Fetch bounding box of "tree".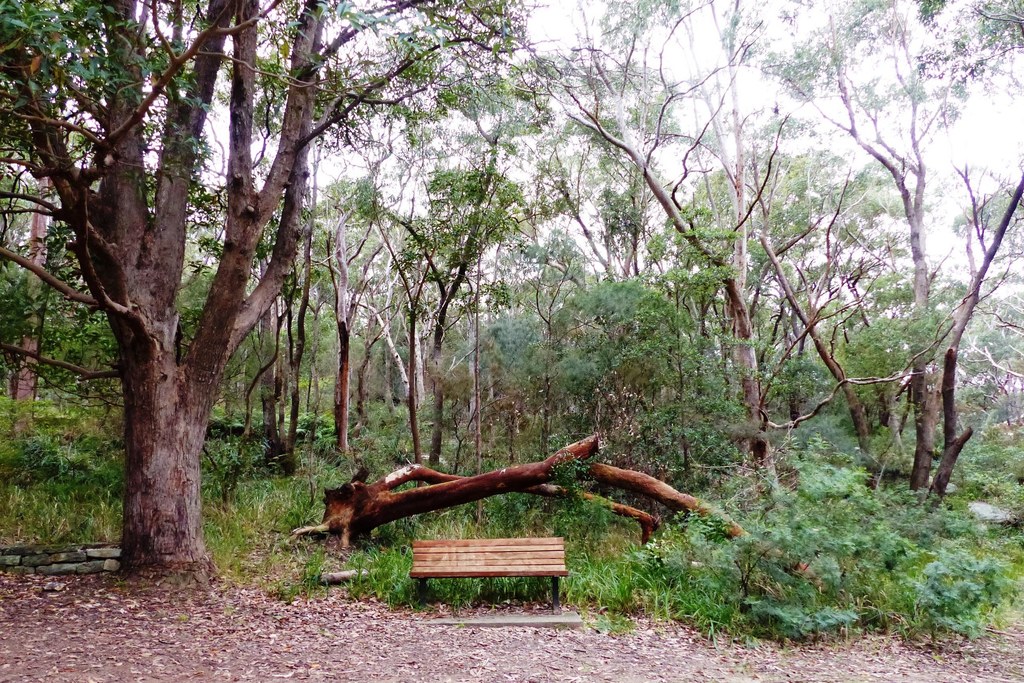
Bbox: <region>0, 0, 492, 579</region>.
